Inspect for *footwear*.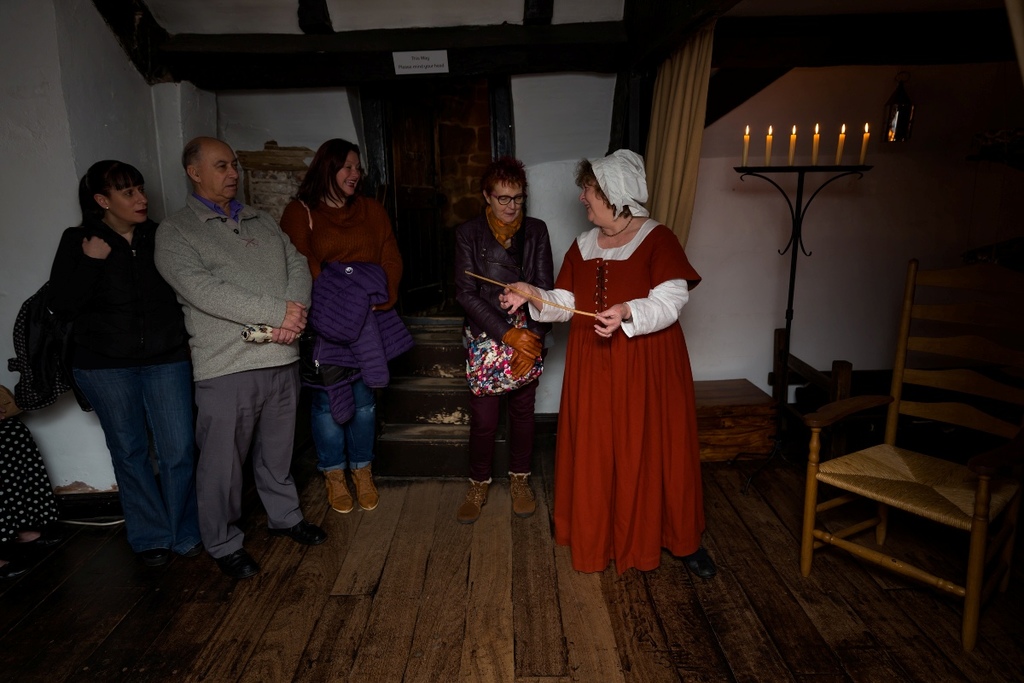
Inspection: box(305, 446, 375, 529).
